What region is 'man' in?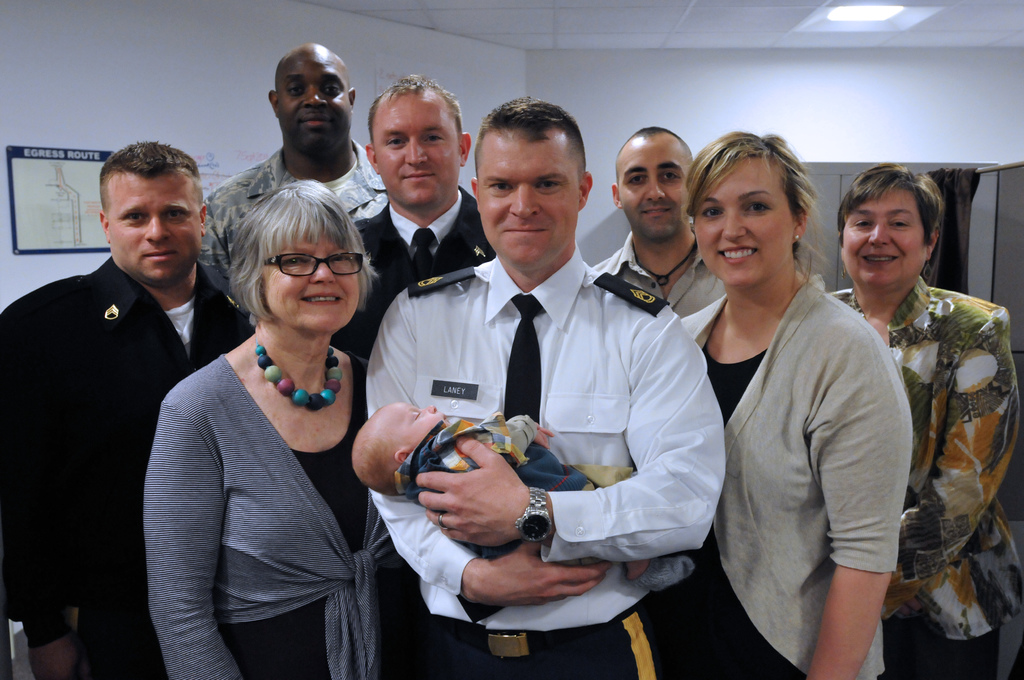
select_region(197, 42, 388, 328).
